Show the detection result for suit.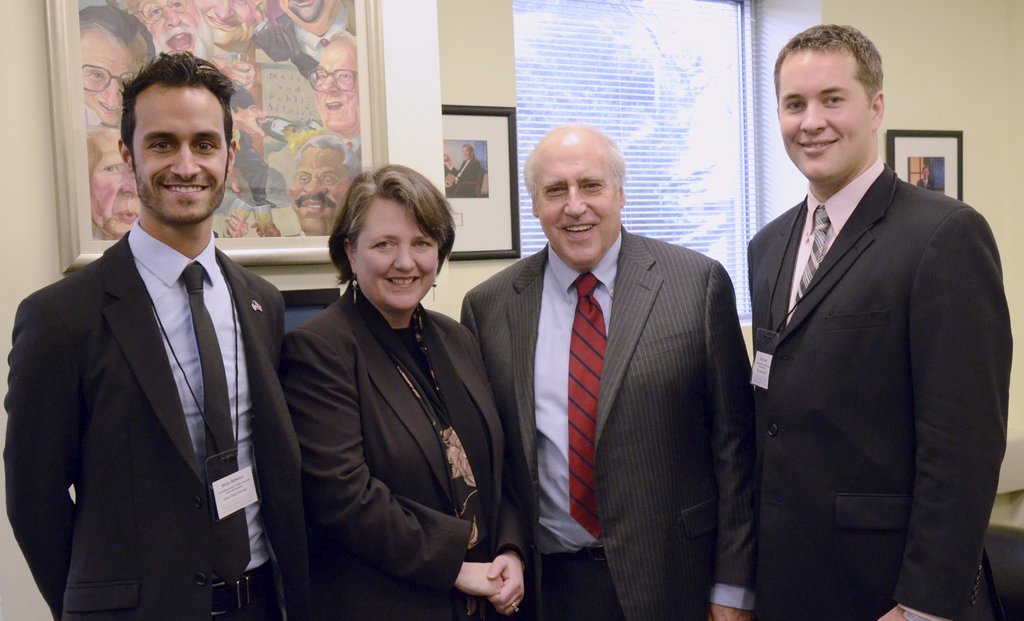
l=442, t=166, r=454, b=198.
